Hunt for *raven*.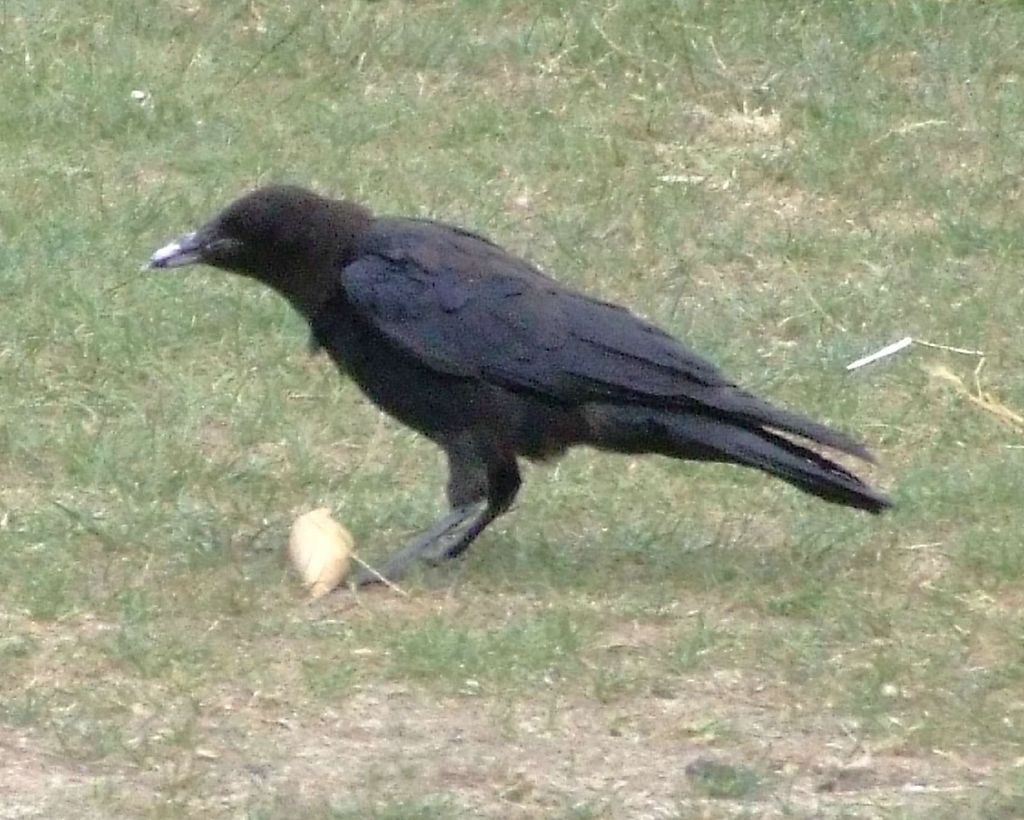
Hunted down at [148, 182, 888, 585].
